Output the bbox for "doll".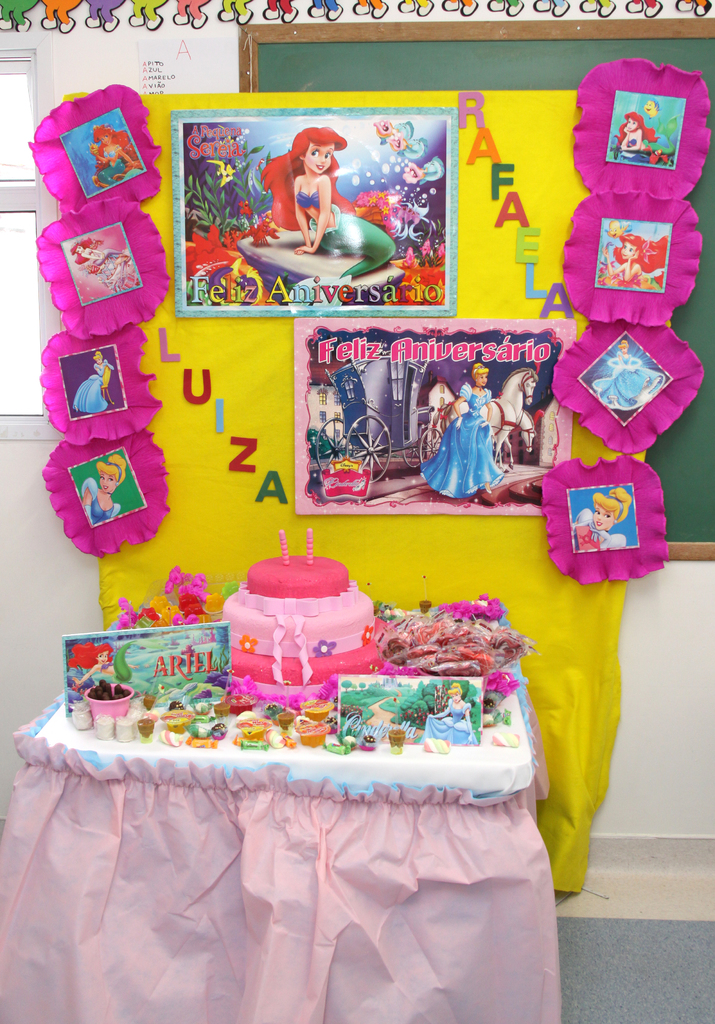
detection(420, 364, 502, 505).
